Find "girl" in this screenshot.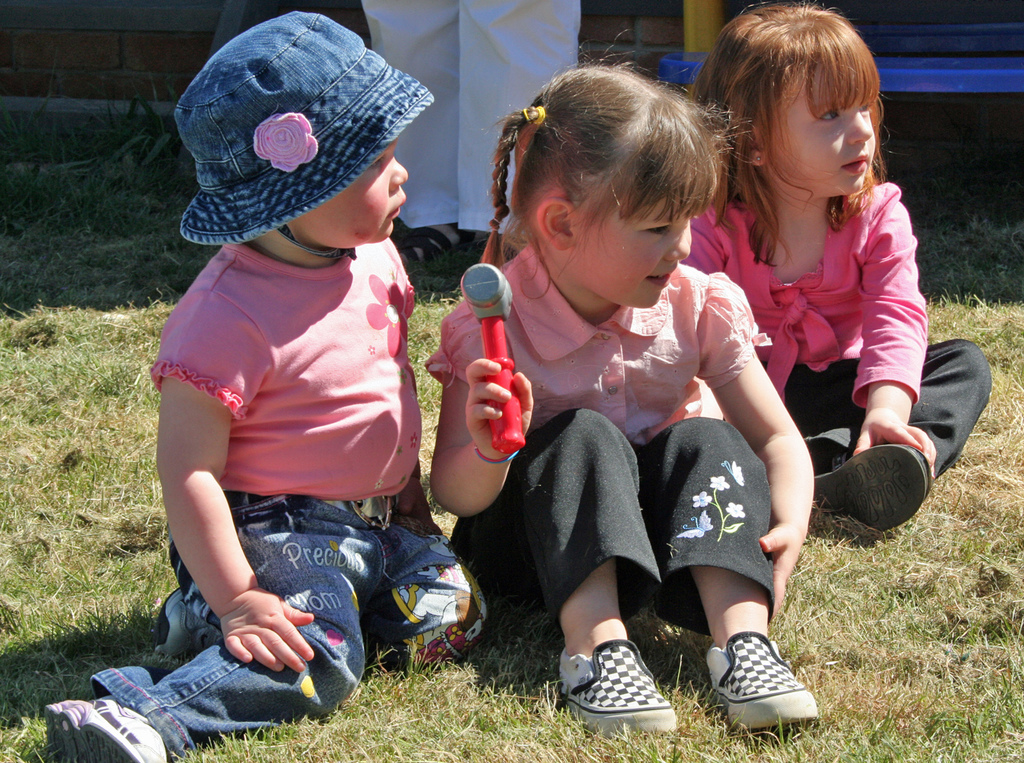
The bounding box for "girl" is BBox(687, 0, 995, 539).
